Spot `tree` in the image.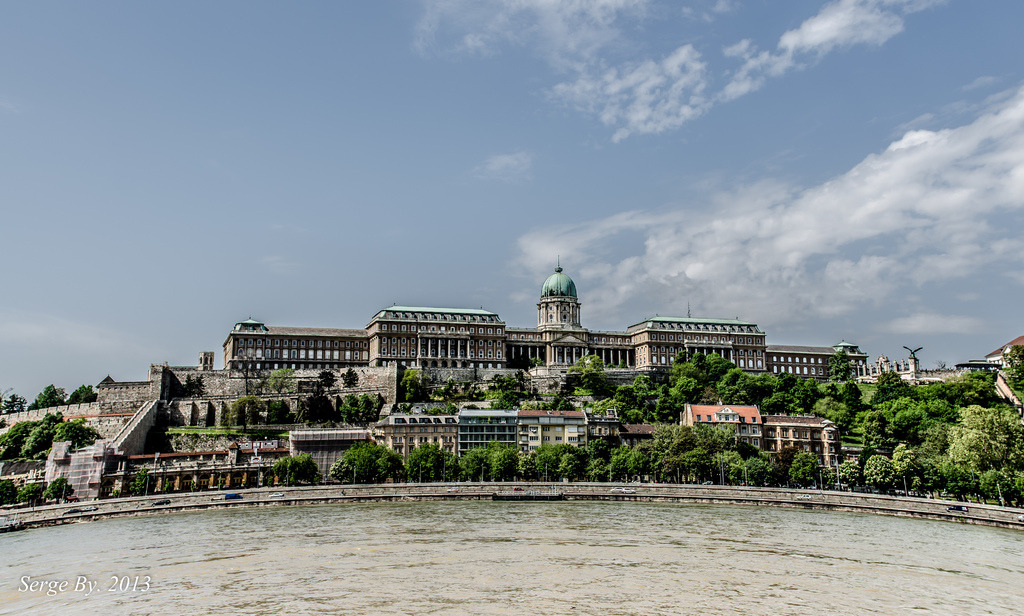
`tree` found at bbox=[856, 363, 949, 454].
